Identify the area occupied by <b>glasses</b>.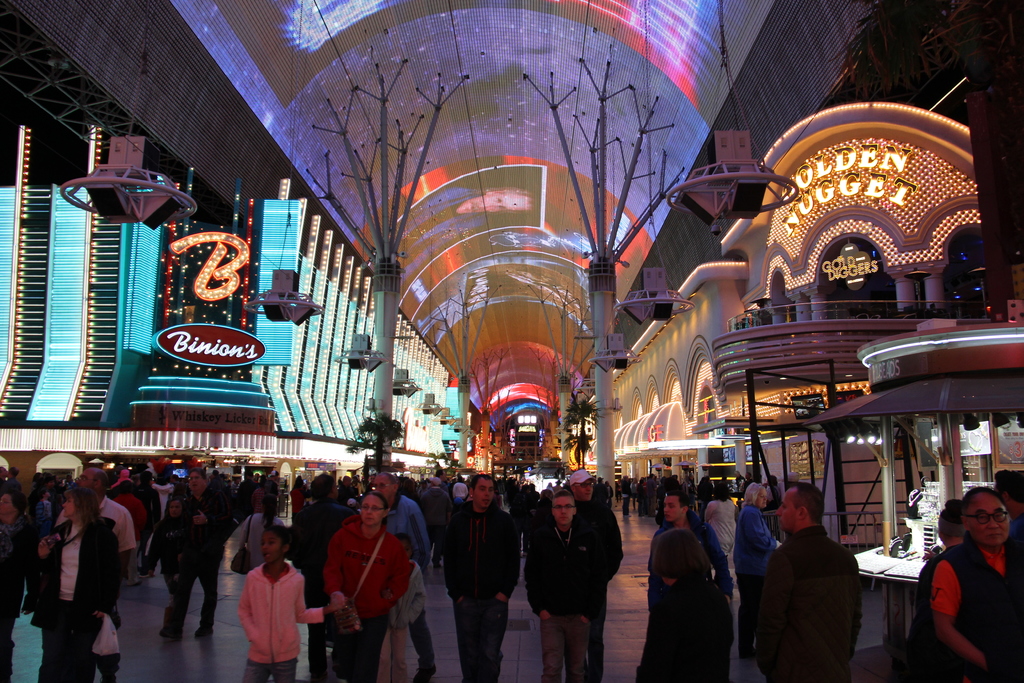
Area: 356,504,385,513.
